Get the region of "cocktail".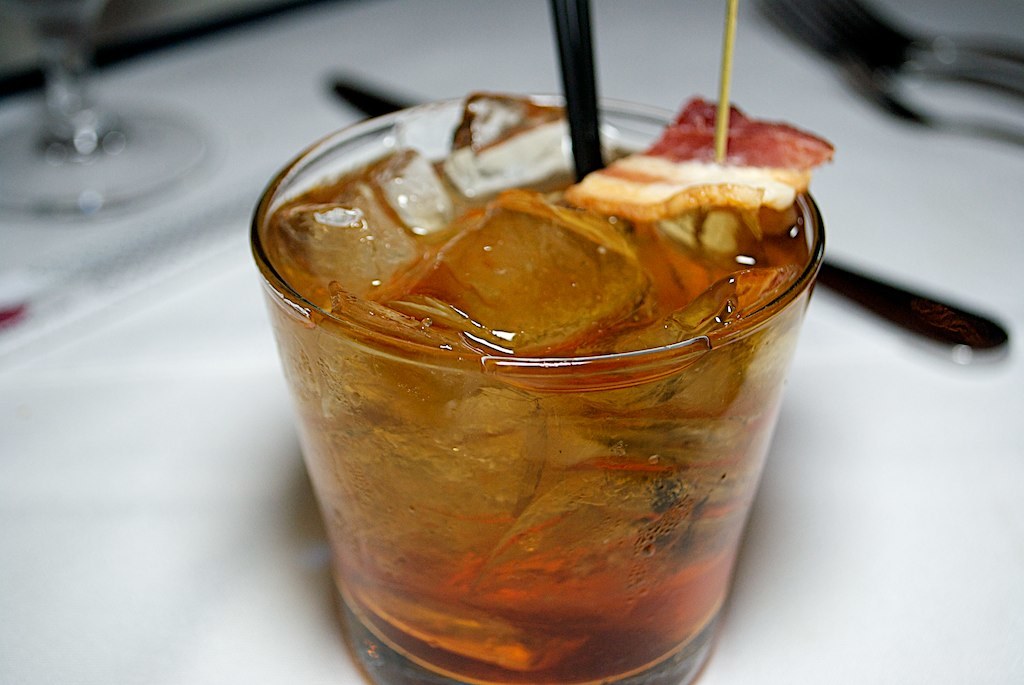
box=[256, 0, 843, 684].
